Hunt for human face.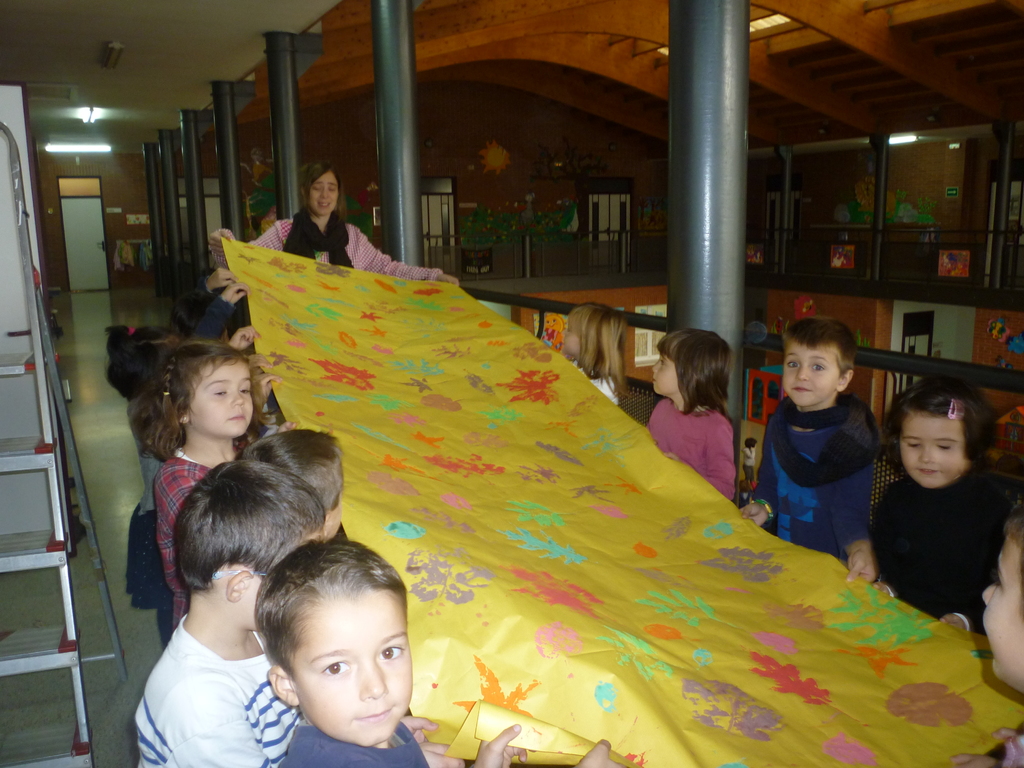
Hunted down at pyautogui.locateOnScreen(980, 536, 1023, 686).
